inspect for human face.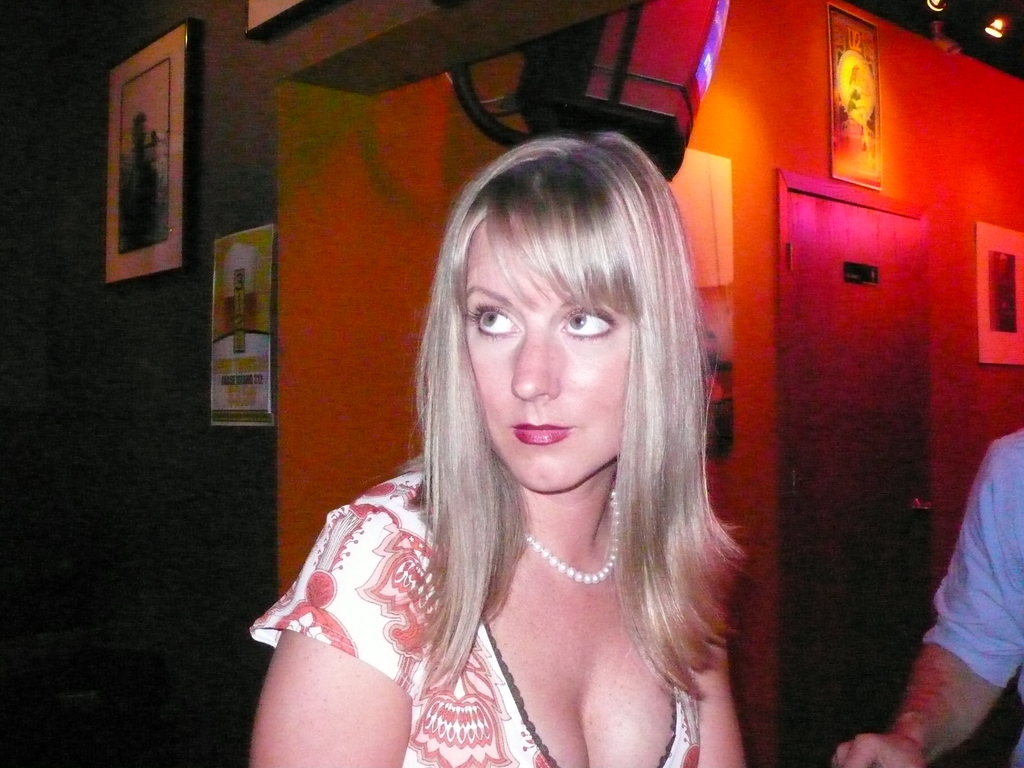
Inspection: bbox=[465, 212, 633, 492].
